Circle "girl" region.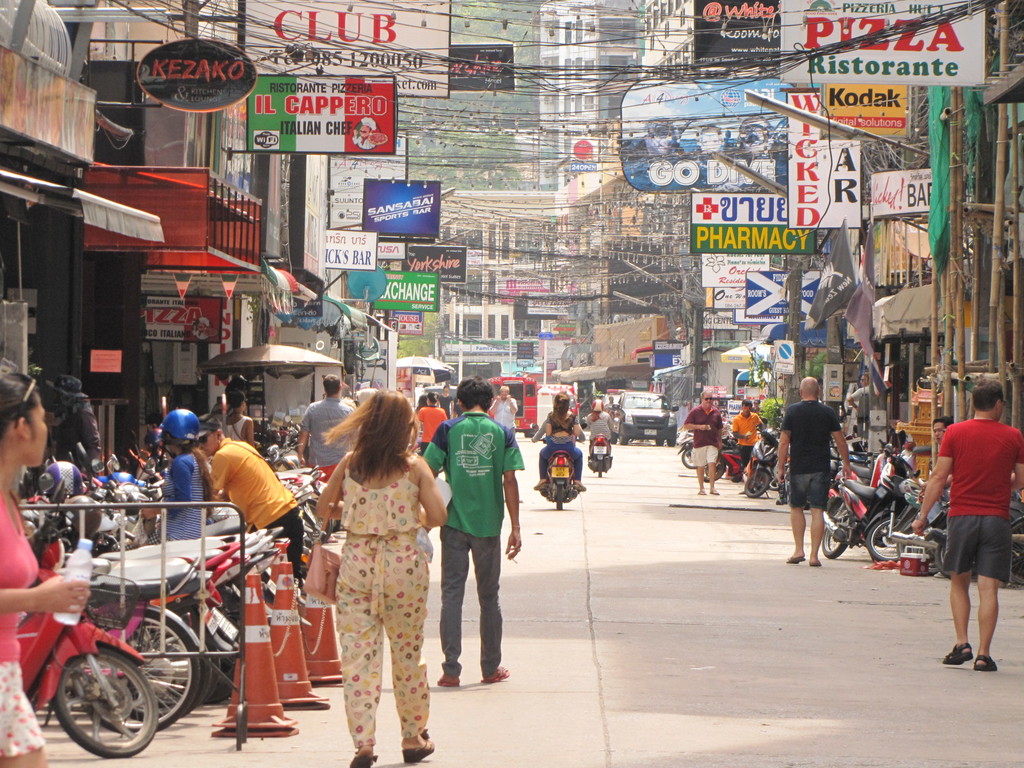
Region: [535, 394, 584, 490].
